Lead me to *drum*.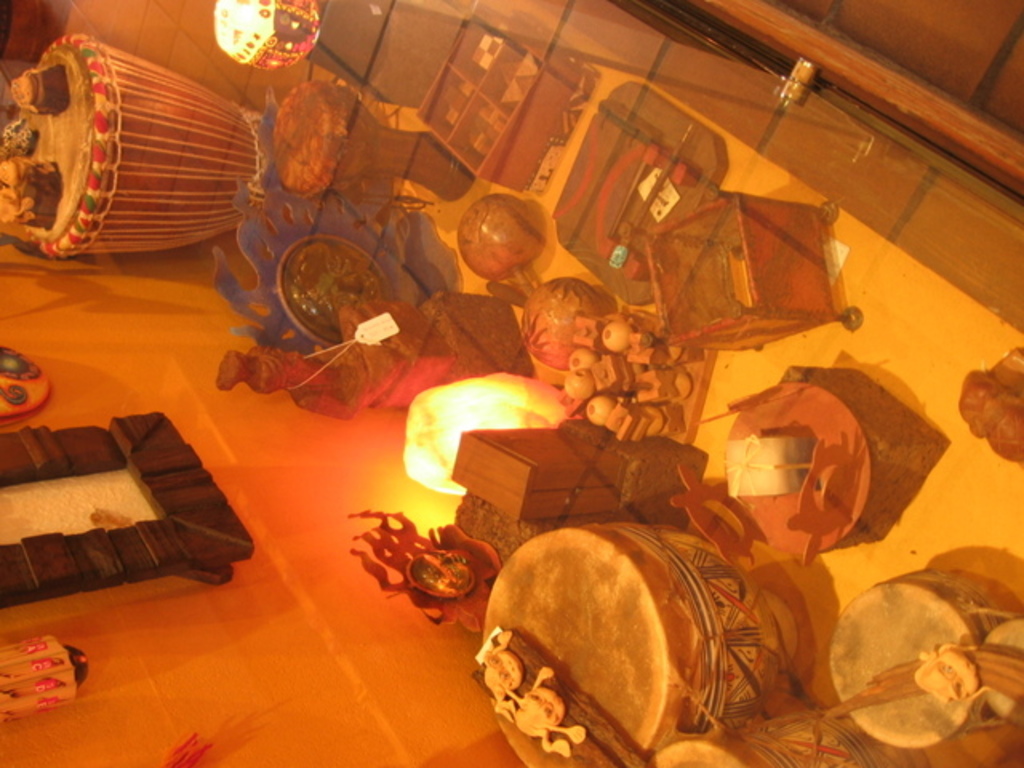
Lead to {"left": 832, "top": 565, "right": 1011, "bottom": 750}.
